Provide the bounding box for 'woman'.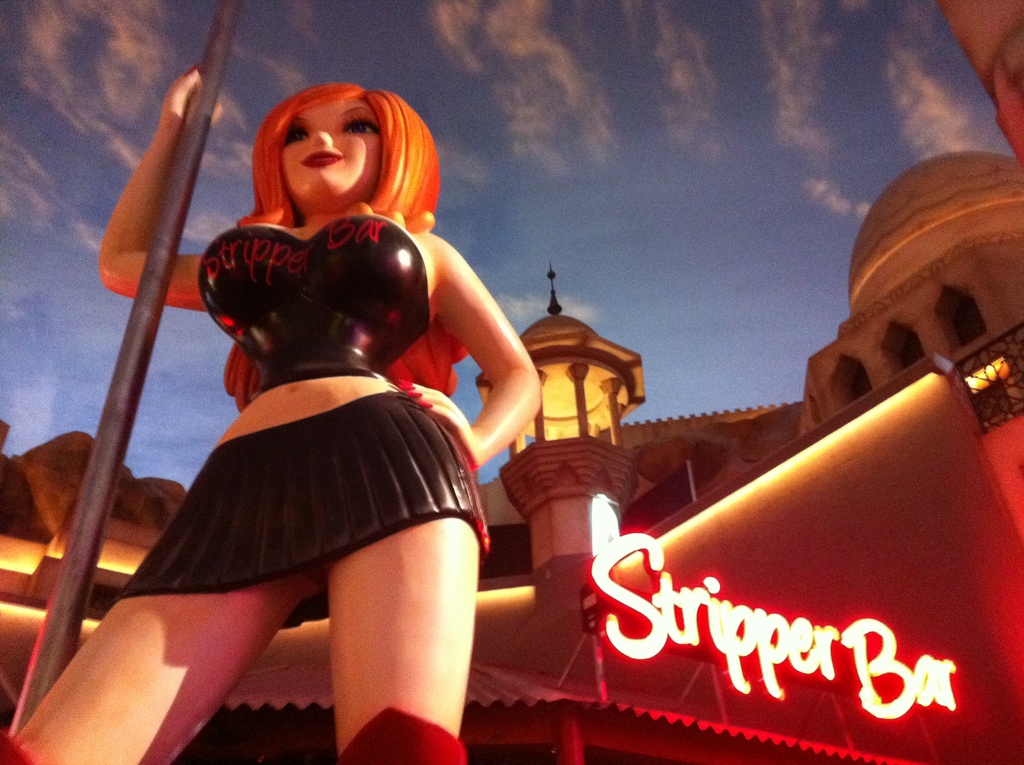
l=67, t=54, r=514, b=755.
